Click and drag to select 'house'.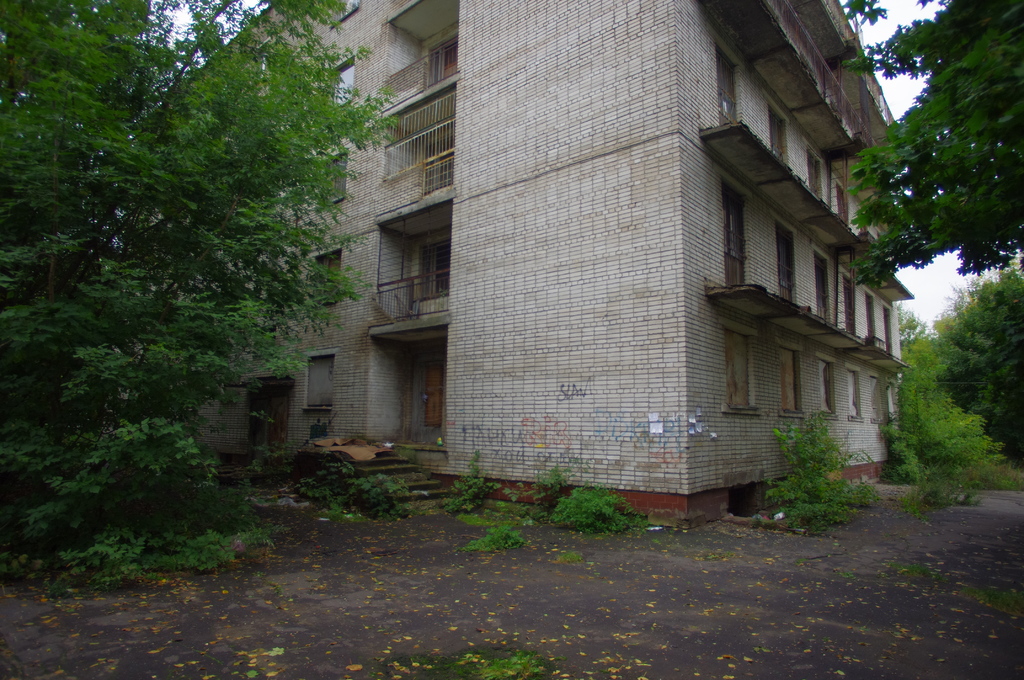
Selection: crop(237, 10, 948, 542).
